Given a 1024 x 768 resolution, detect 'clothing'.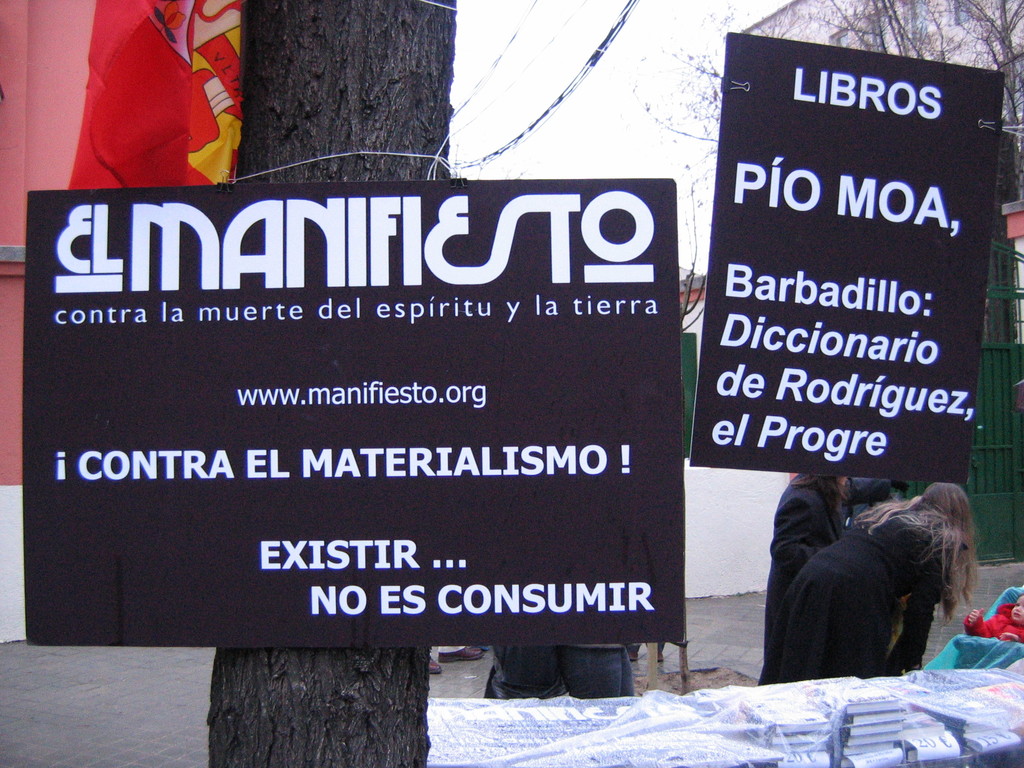
[left=765, top=447, right=872, bottom=659].
